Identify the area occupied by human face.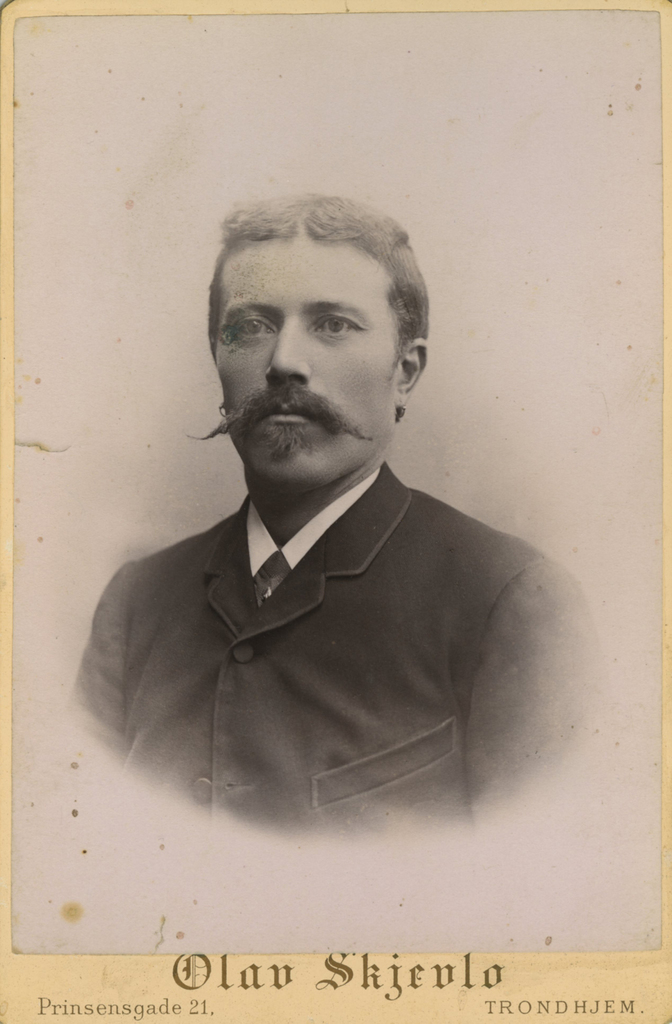
Area: <bbox>212, 238, 404, 488</bbox>.
